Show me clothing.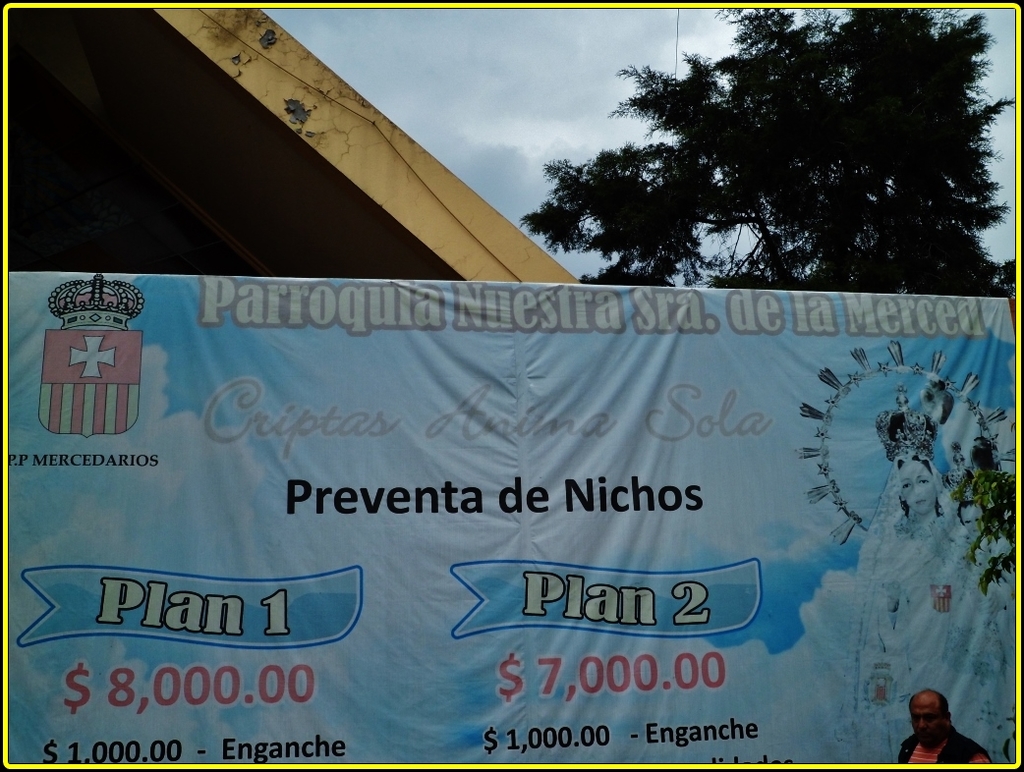
clothing is here: bbox(900, 732, 990, 758).
